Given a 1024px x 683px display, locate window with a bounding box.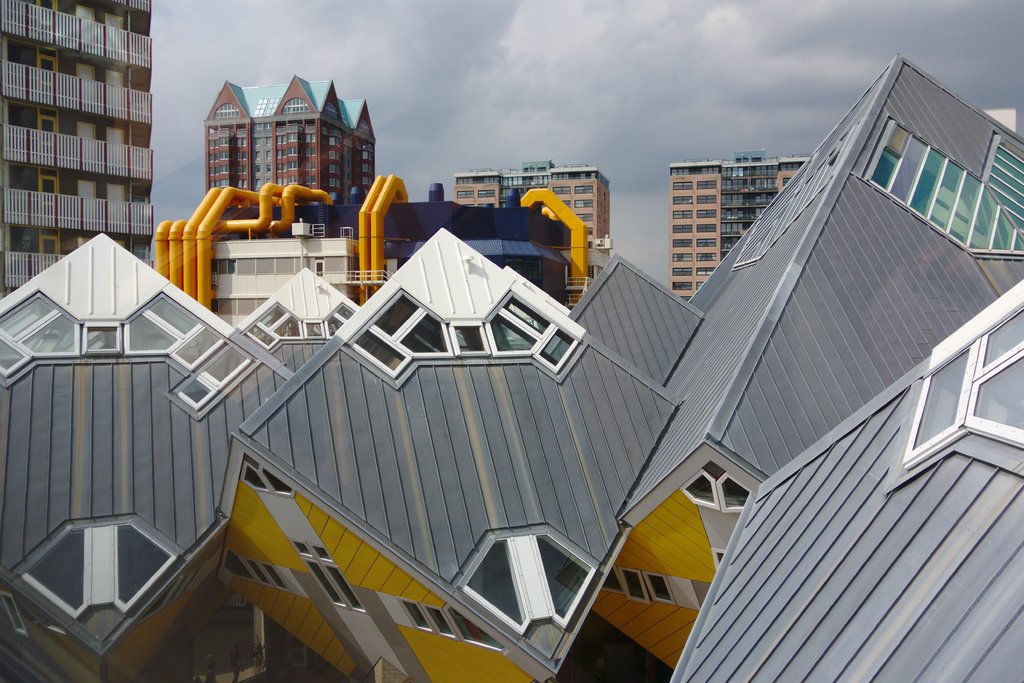
Located: (left=900, top=309, right=1023, bottom=465).
